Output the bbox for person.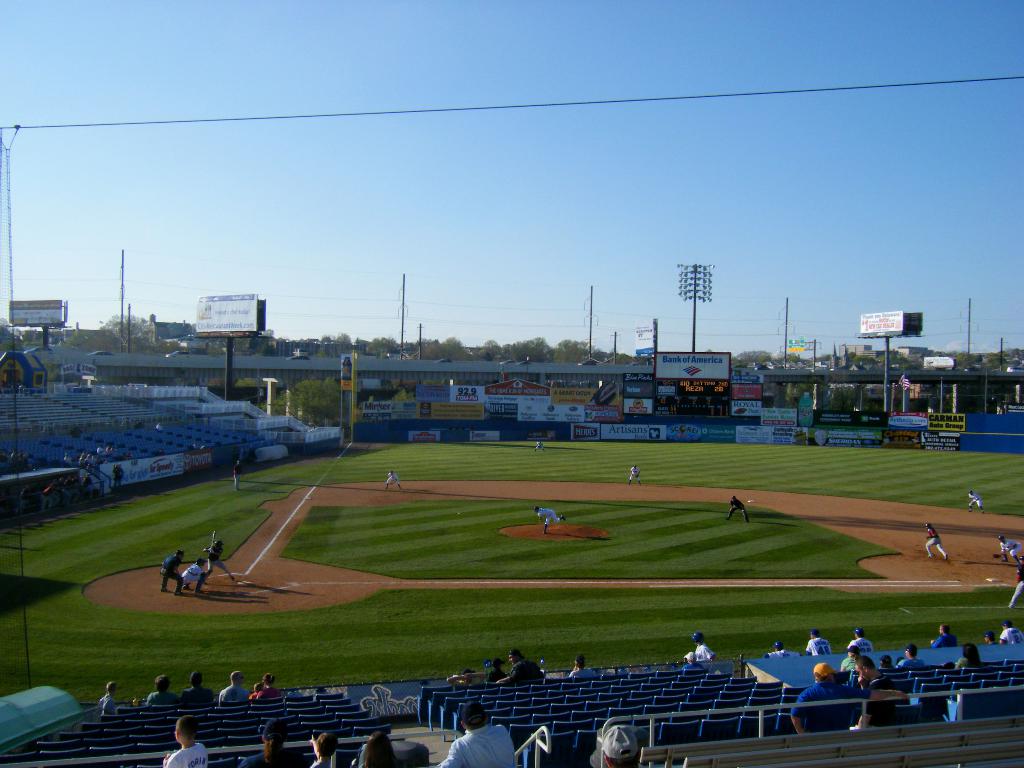
x1=96, y1=678, x2=122, y2=716.
